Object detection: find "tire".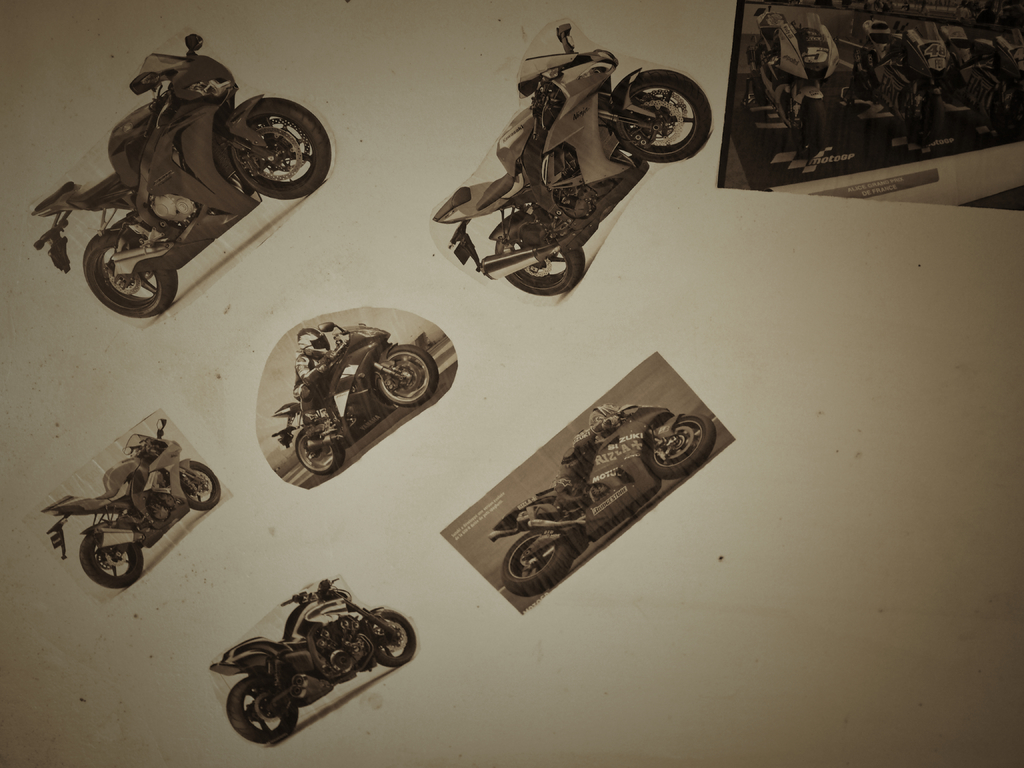
detection(906, 89, 945, 146).
